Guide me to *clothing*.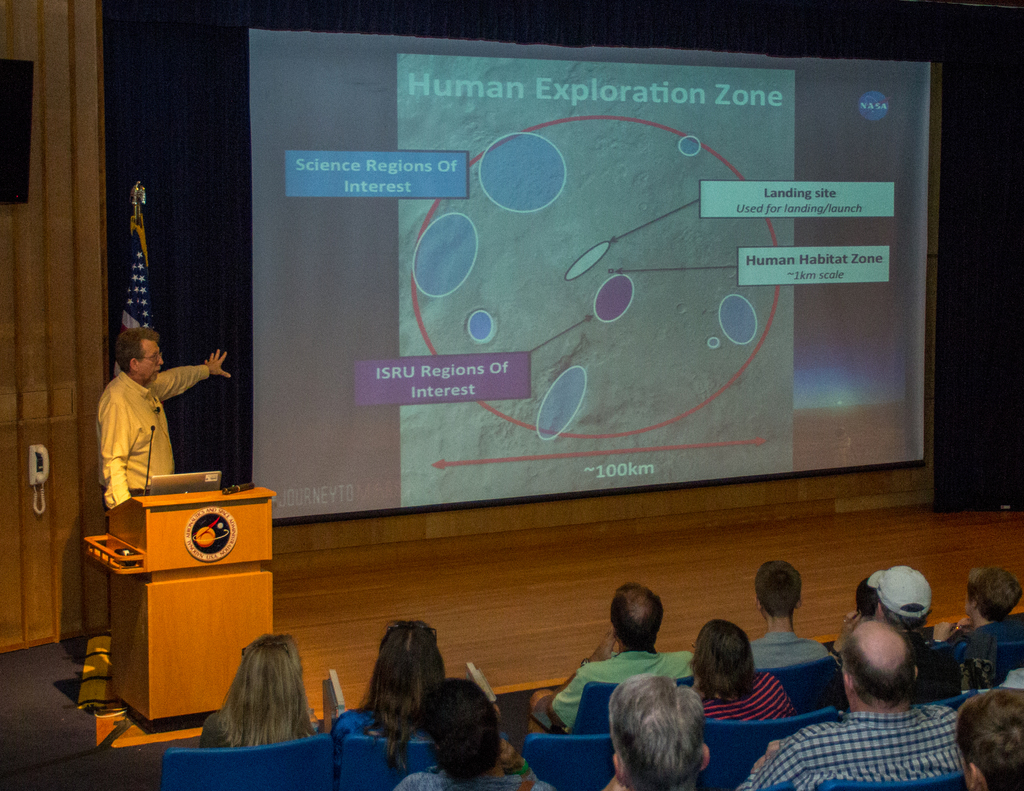
Guidance: crop(394, 762, 559, 790).
